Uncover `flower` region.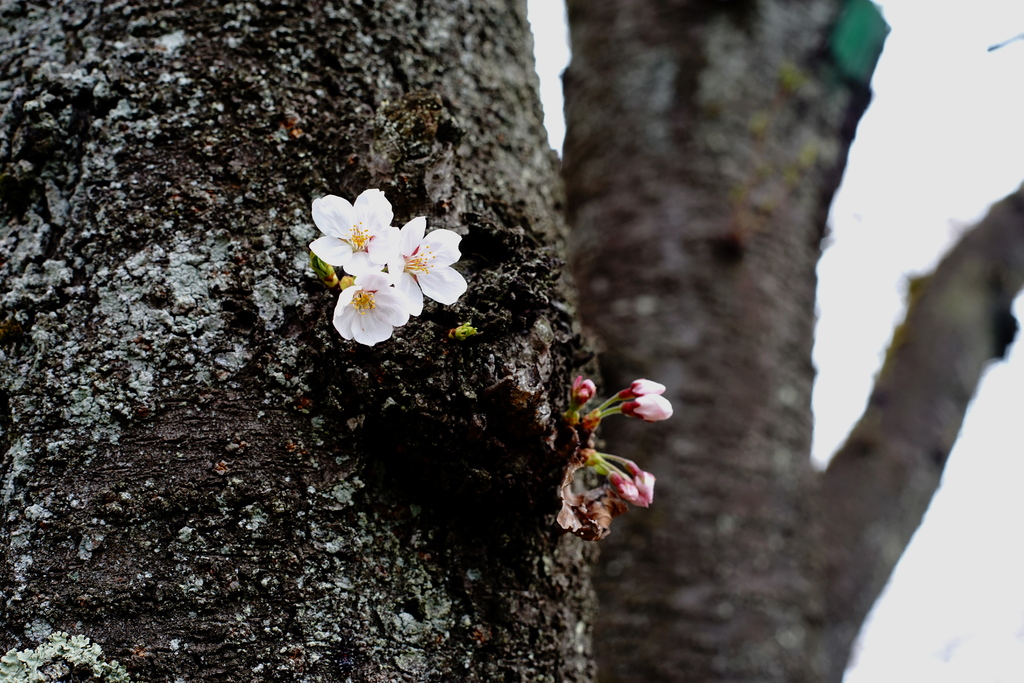
Uncovered: Rect(612, 475, 655, 513).
